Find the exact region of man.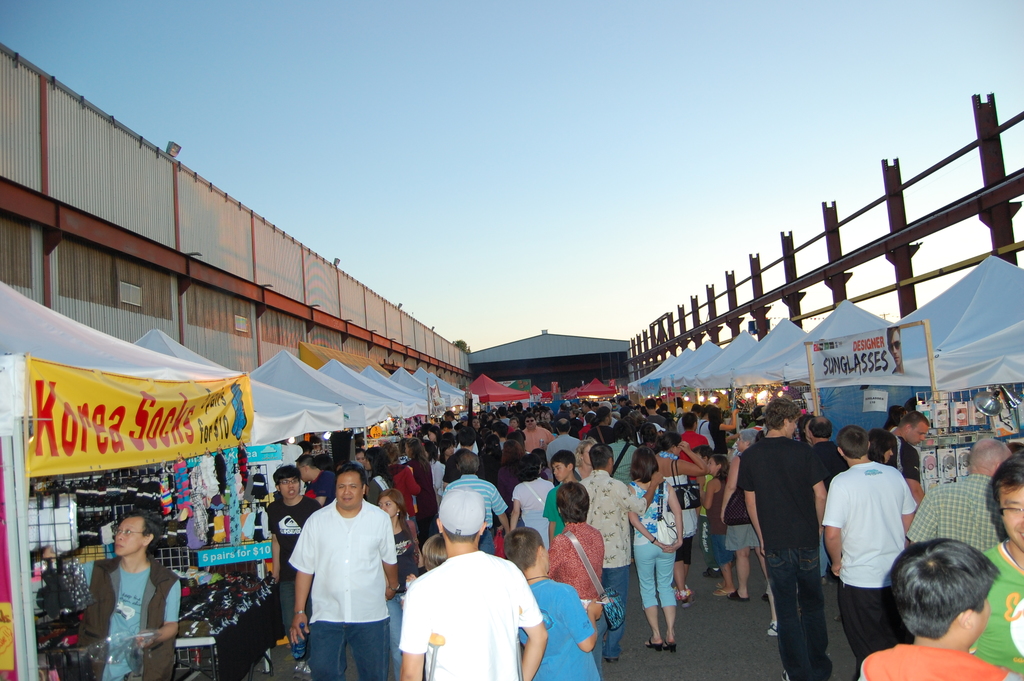
Exact region: bbox=(806, 415, 851, 474).
